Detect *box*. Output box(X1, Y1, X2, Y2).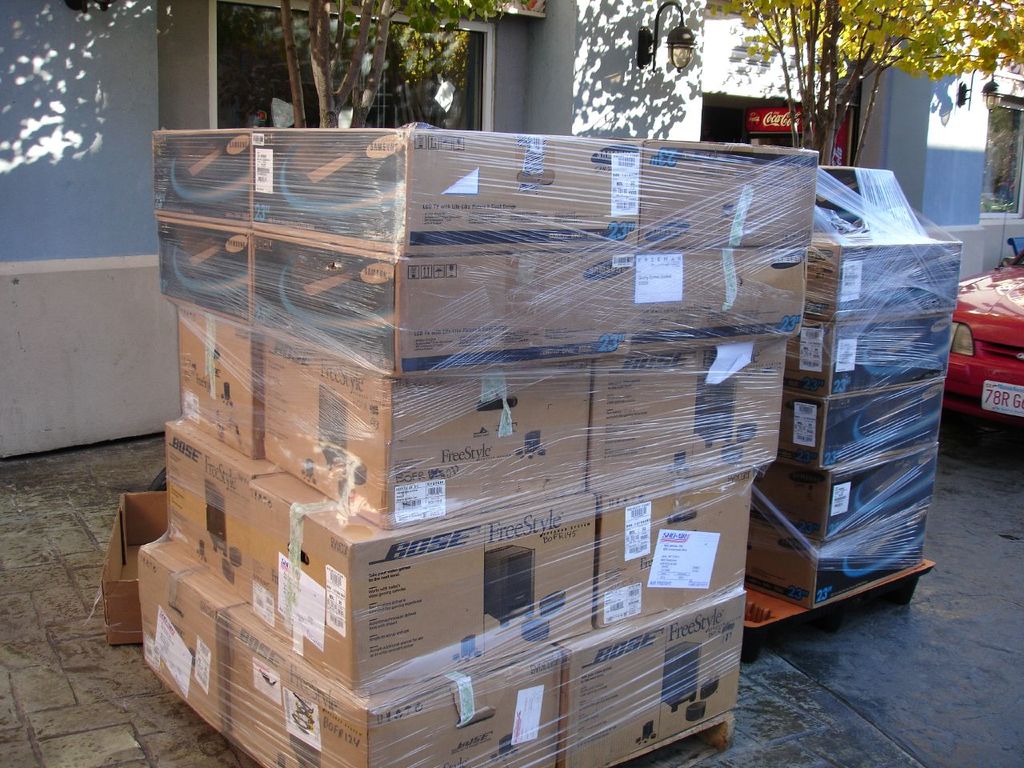
box(586, 349, 781, 490).
